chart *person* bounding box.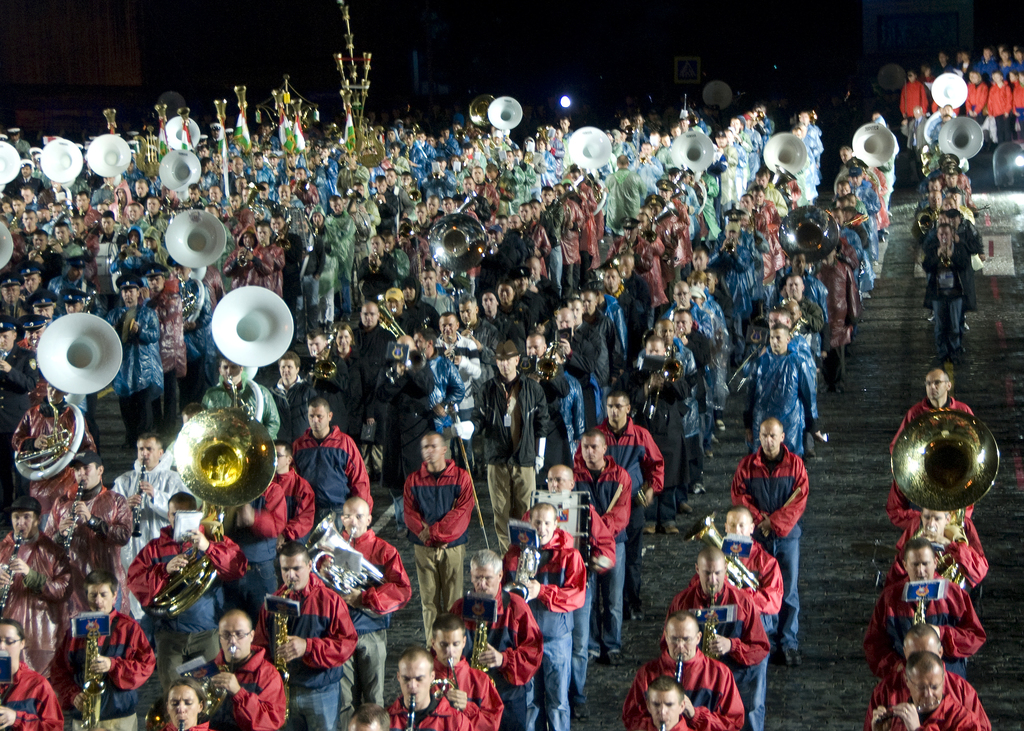
Charted: rect(451, 544, 538, 730).
